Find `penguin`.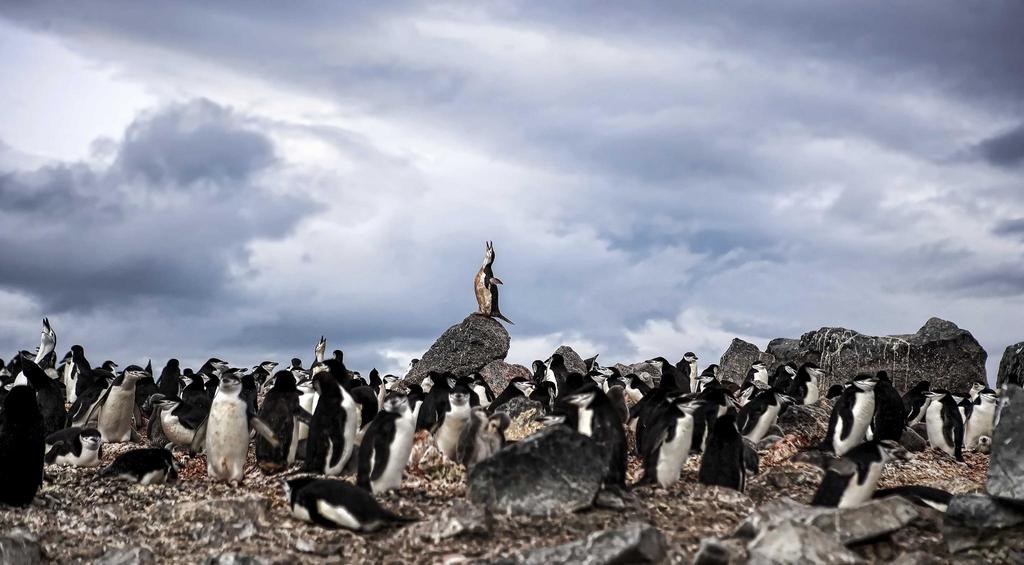
[649,352,681,397].
